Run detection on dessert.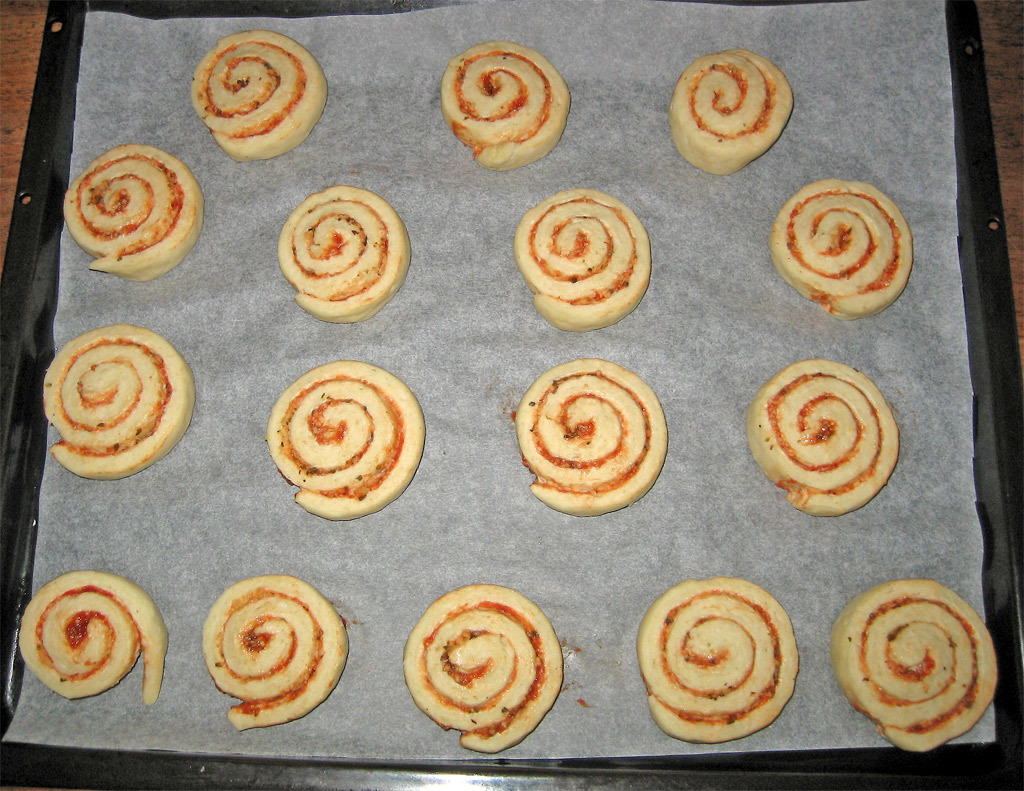
Result: 768/170/921/339.
